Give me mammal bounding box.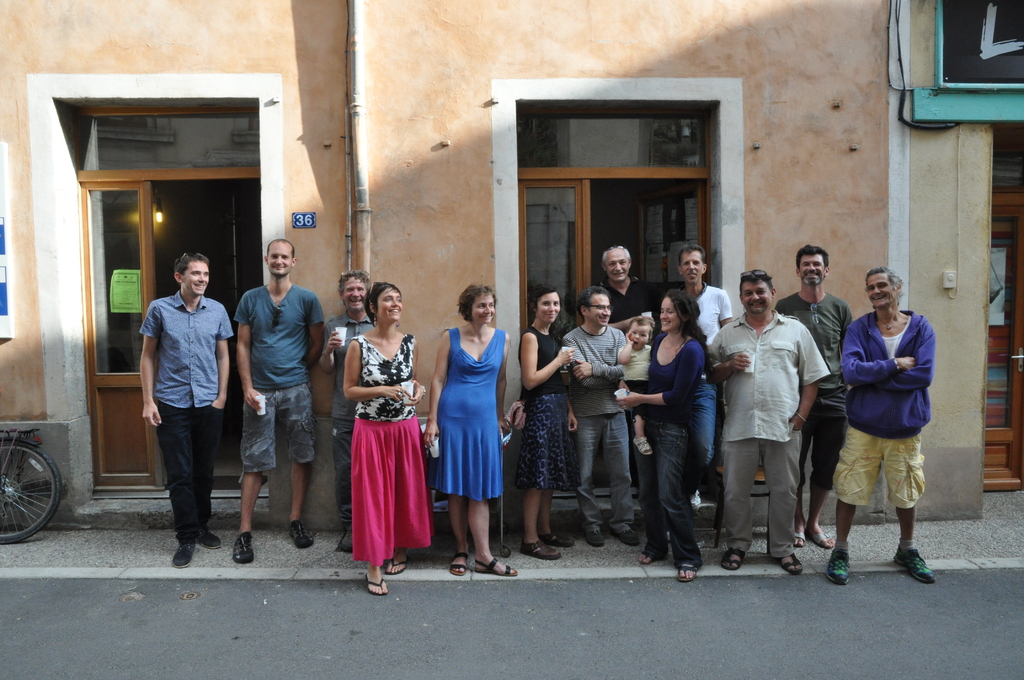
bbox=(612, 320, 660, 455).
